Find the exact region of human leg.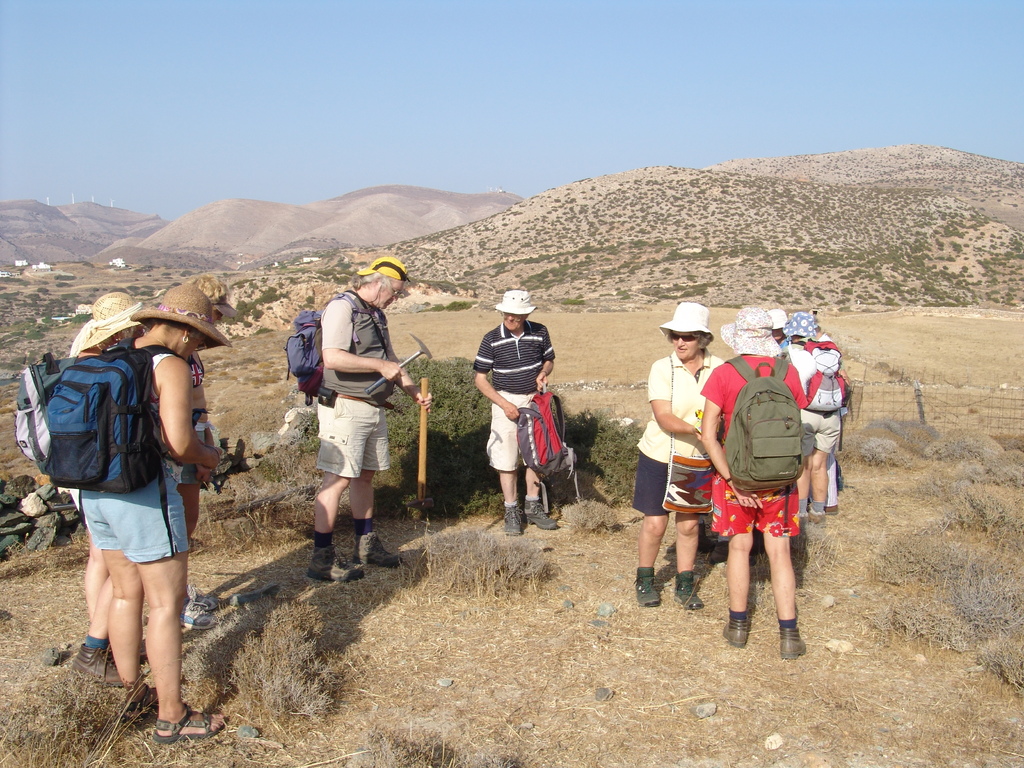
Exact region: region(349, 405, 396, 568).
